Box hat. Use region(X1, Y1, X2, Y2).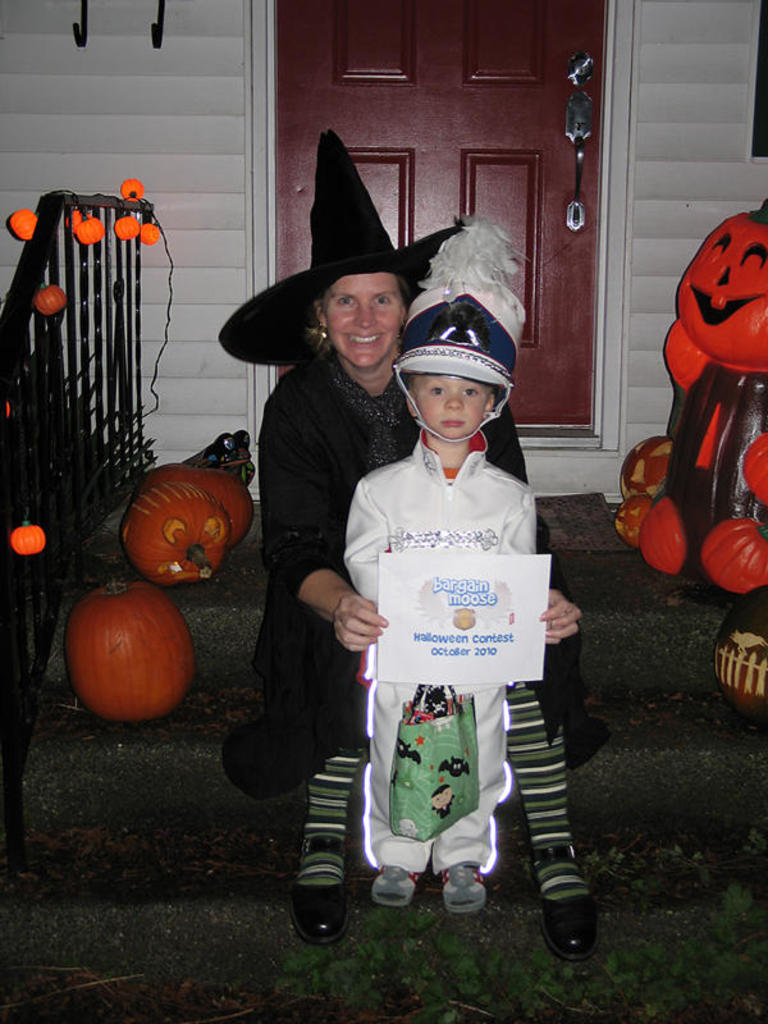
region(219, 132, 466, 367).
